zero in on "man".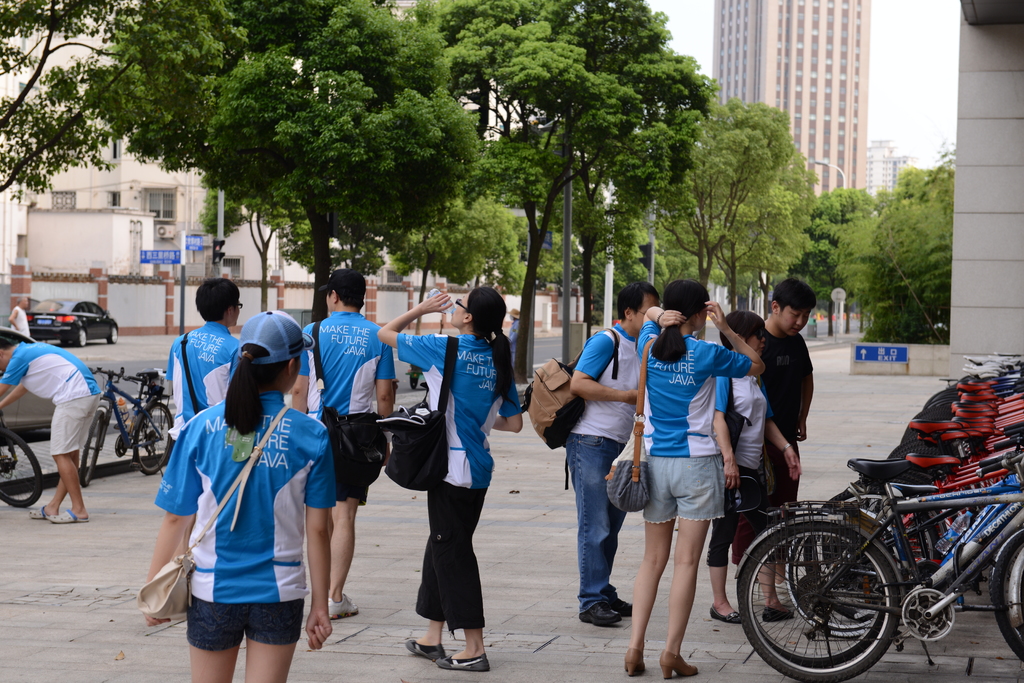
Zeroed in: bbox=(304, 262, 405, 627).
